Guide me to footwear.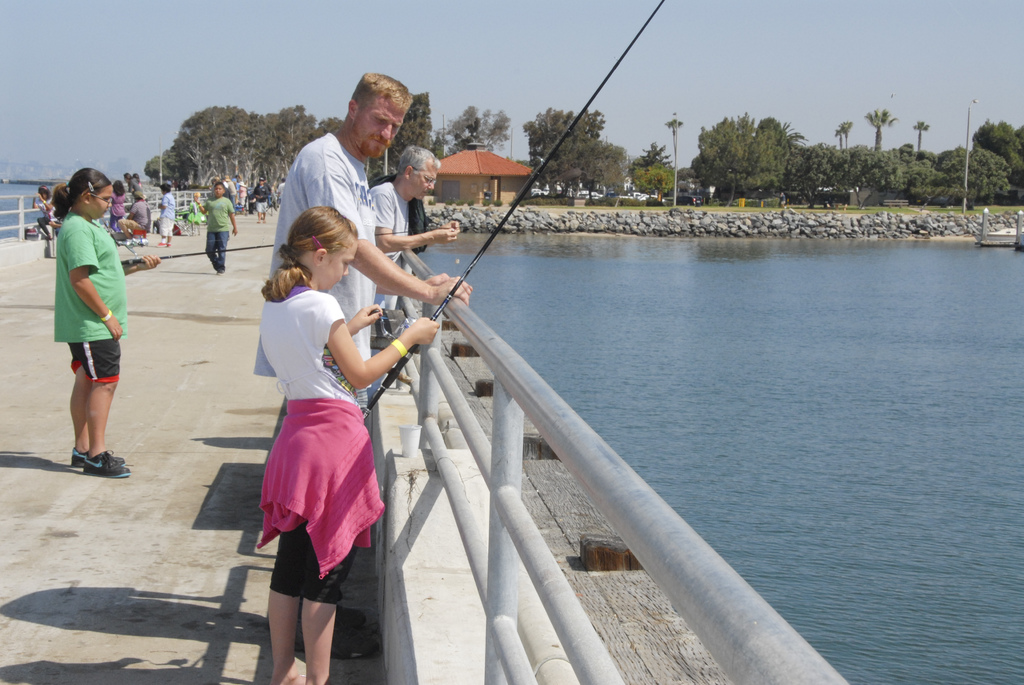
Guidance: select_region(298, 602, 364, 623).
